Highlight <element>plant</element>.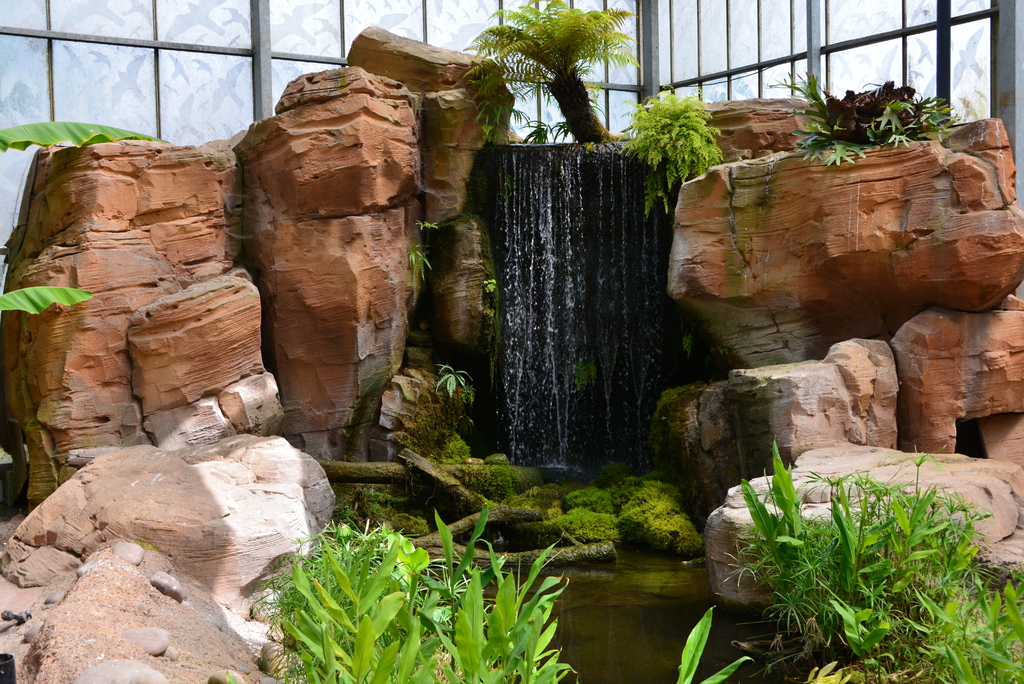
Highlighted region: <region>769, 60, 967, 159</region>.
